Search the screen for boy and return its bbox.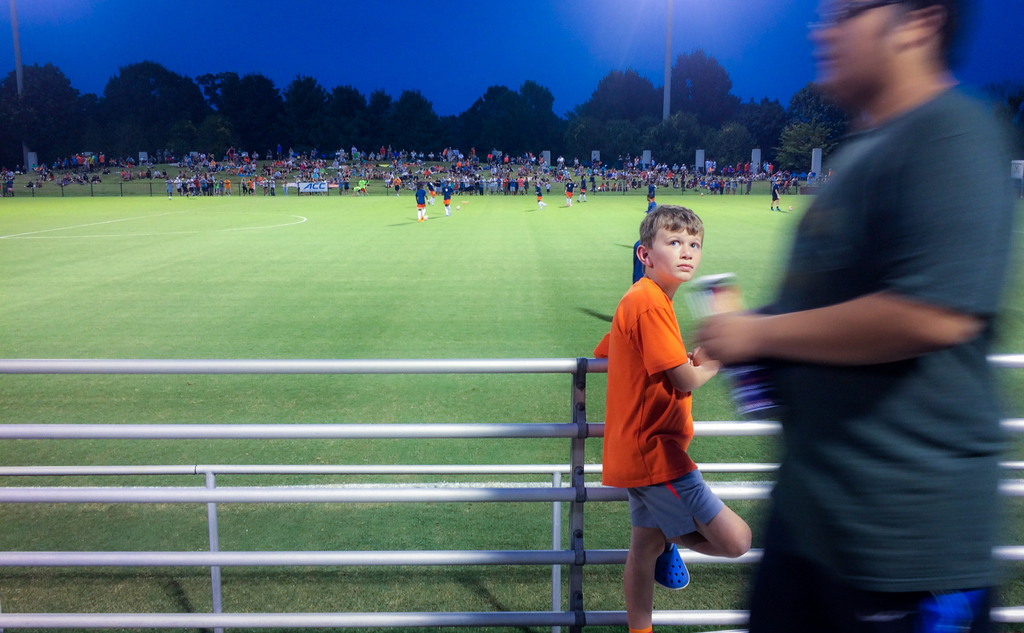
Found: {"x1": 582, "y1": 188, "x2": 721, "y2": 592}.
